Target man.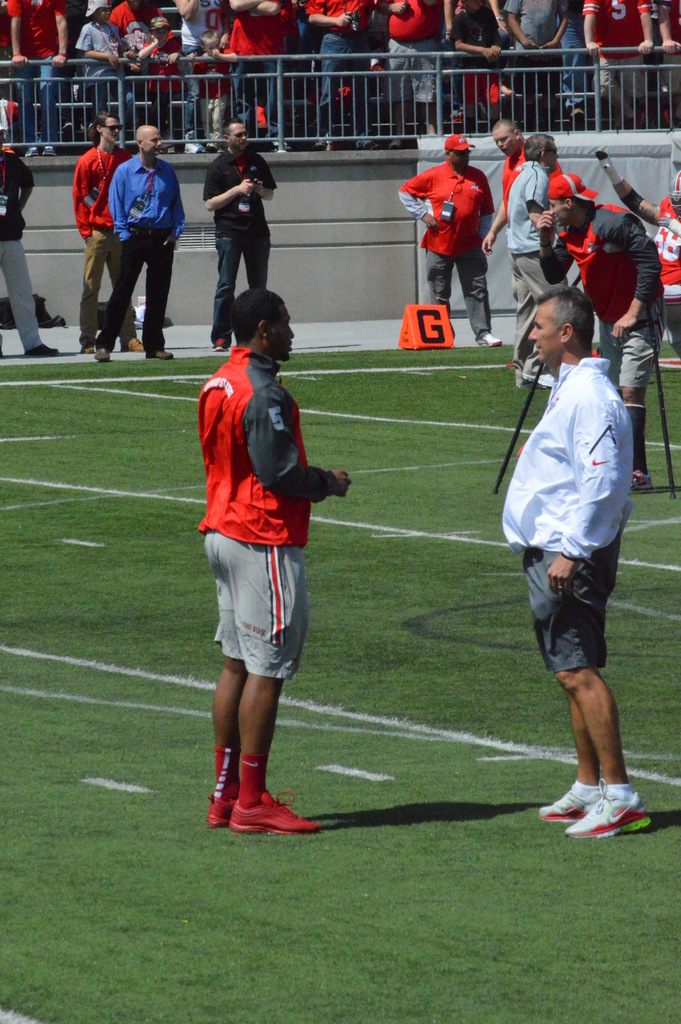
Target region: x1=400, y1=132, x2=498, y2=348.
